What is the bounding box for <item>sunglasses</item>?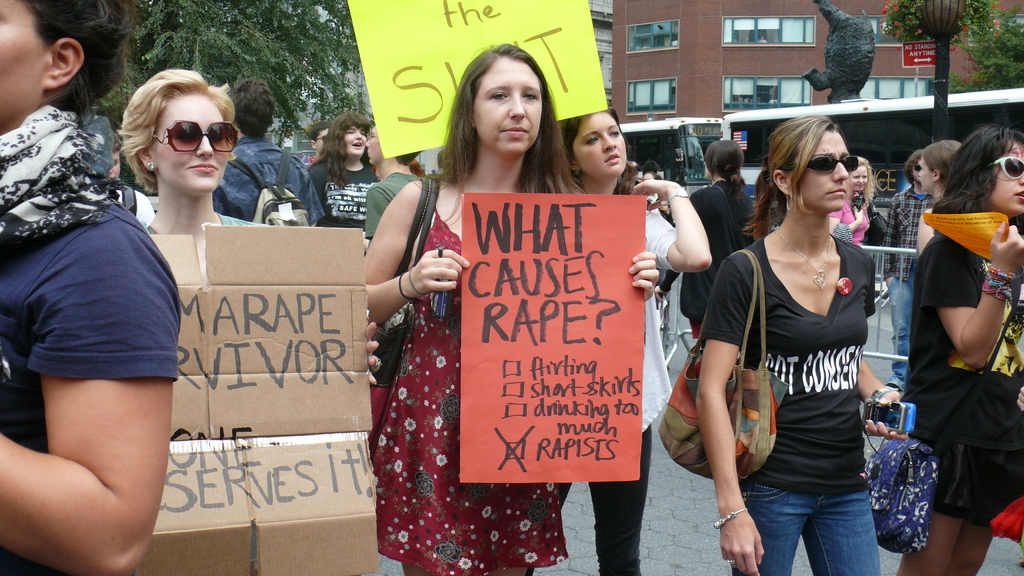
select_region(152, 116, 240, 154).
